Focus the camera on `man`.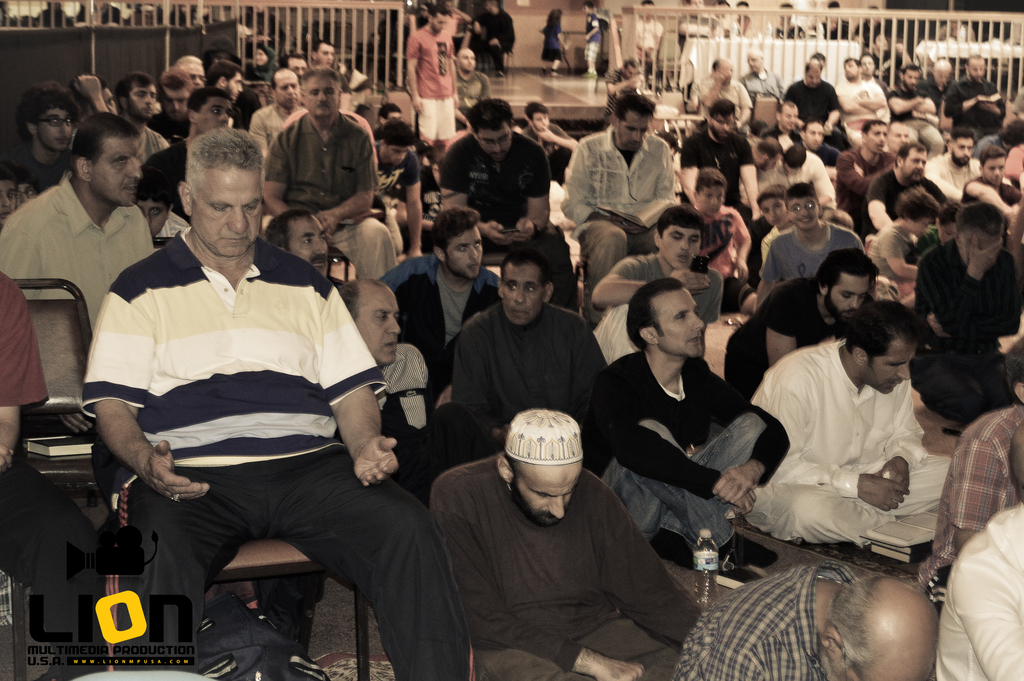
Focus region: bbox=(677, 99, 753, 188).
